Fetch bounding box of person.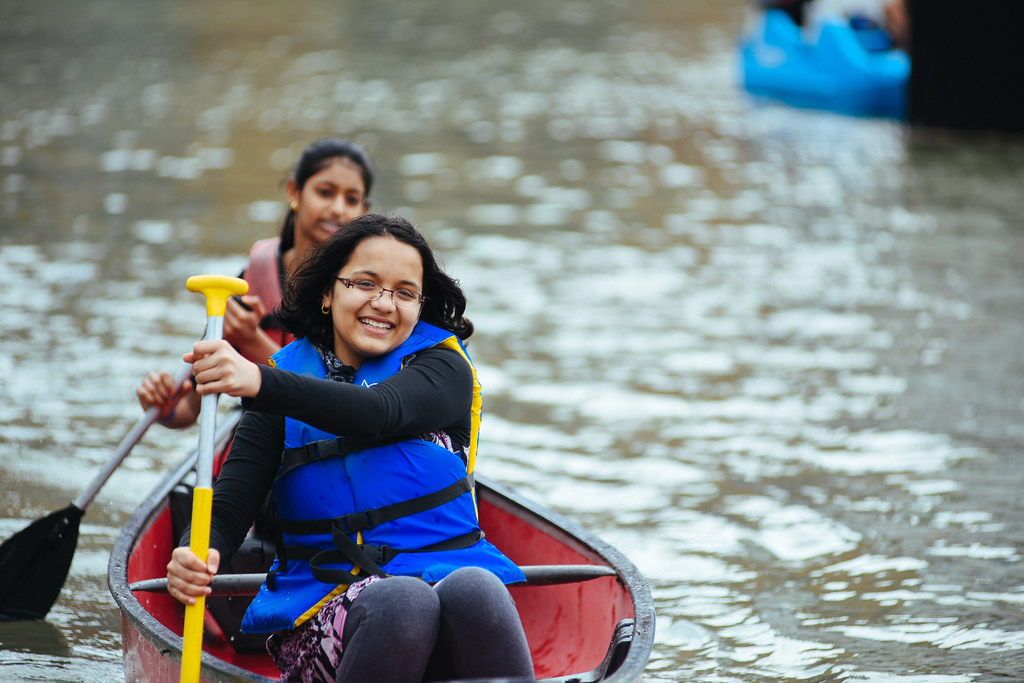
Bbox: x1=136, y1=134, x2=372, y2=428.
